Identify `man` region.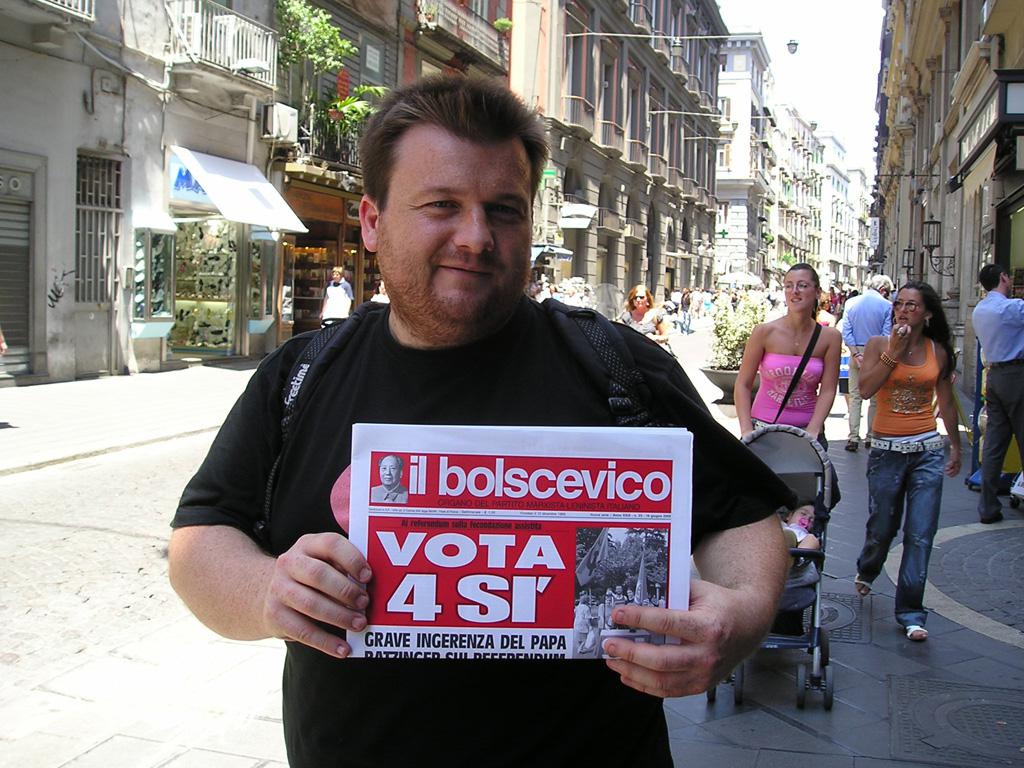
Region: left=841, top=270, right=891, bottom=449.
